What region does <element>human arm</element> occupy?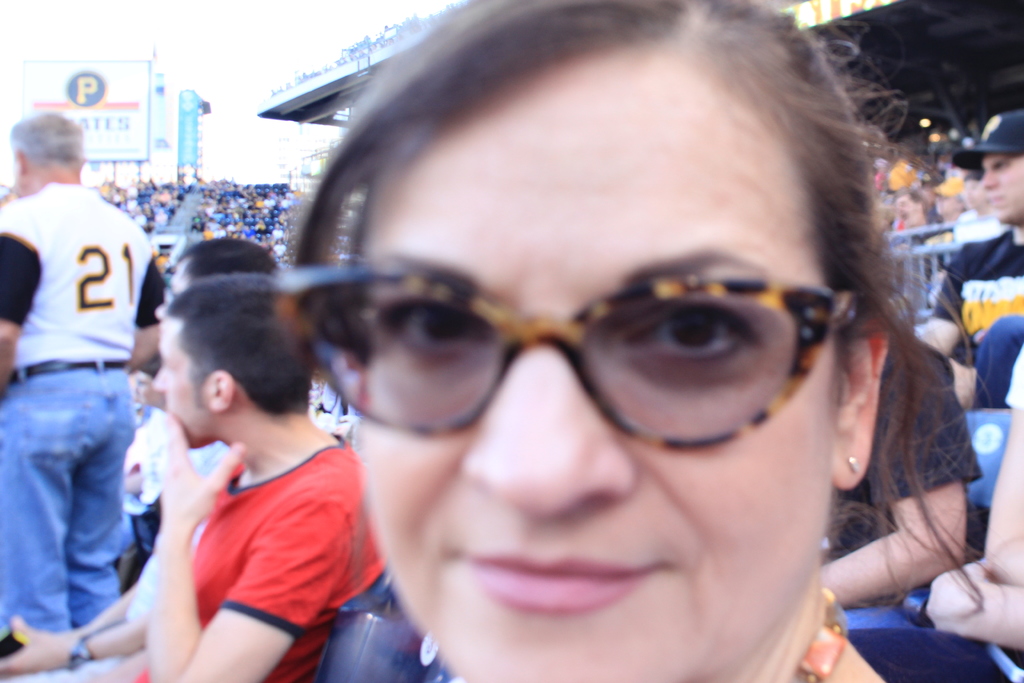
box=[820, 341, 985, 607].
